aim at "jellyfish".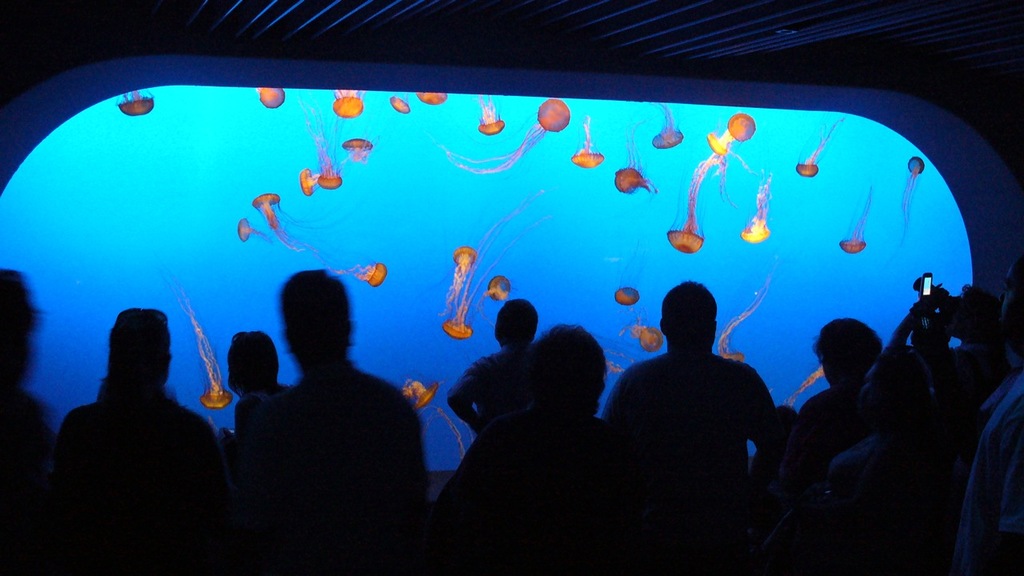
Aimed at rect(390, 92, 409, 112).
